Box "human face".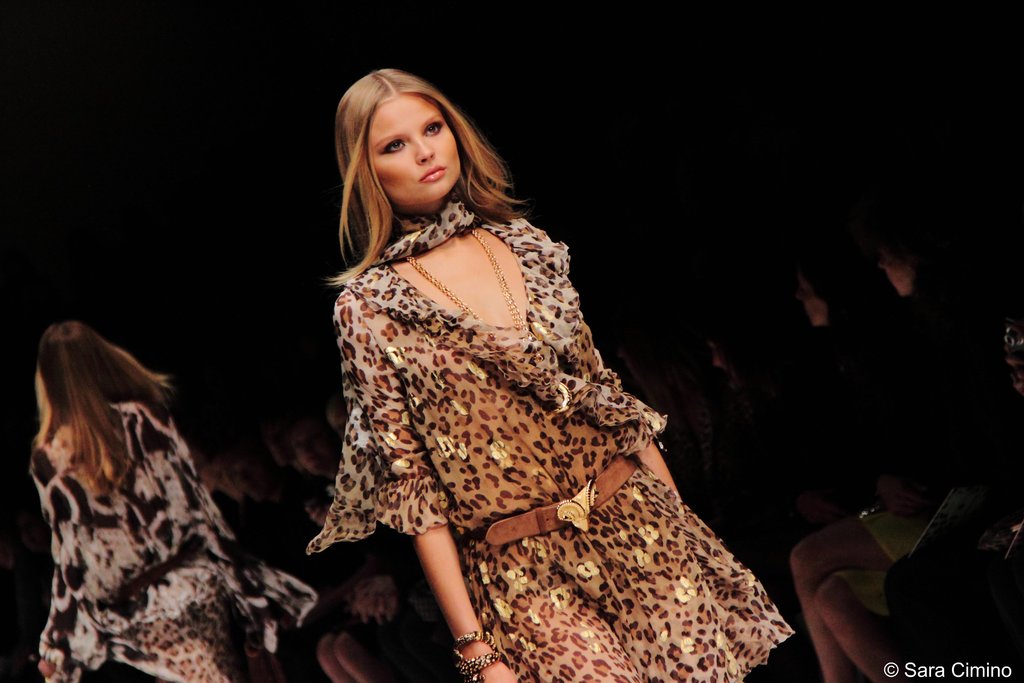
box=[371, 105, 456, 199].
